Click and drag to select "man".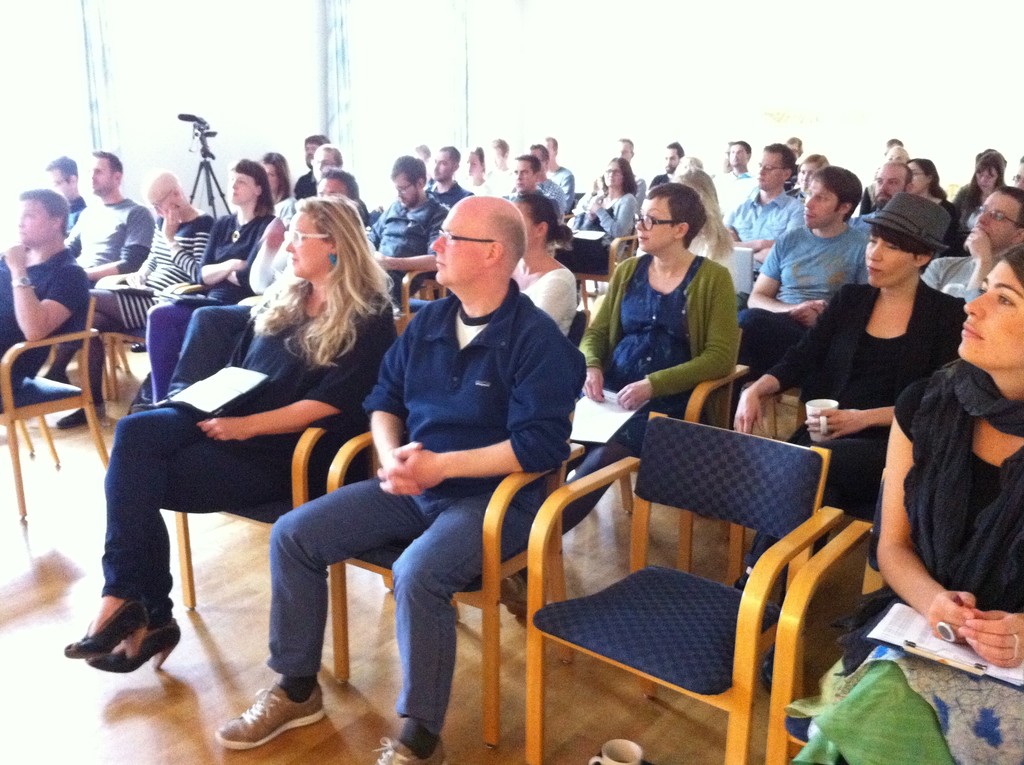
Selection: [41,156,87,223].
